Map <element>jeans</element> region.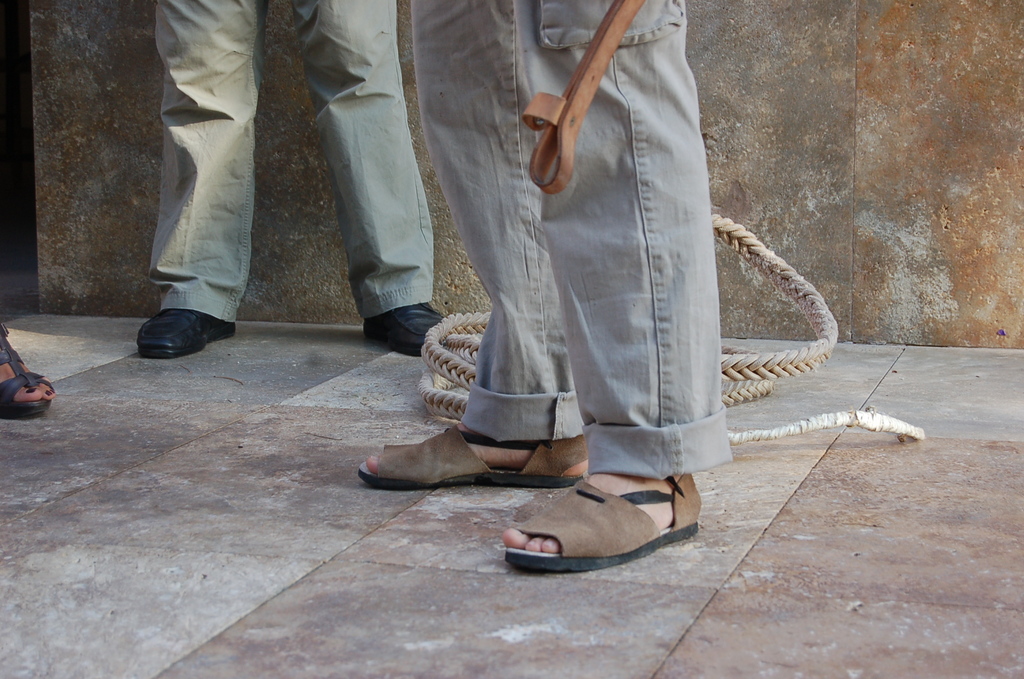
Mapped to (414,0,729,467).
